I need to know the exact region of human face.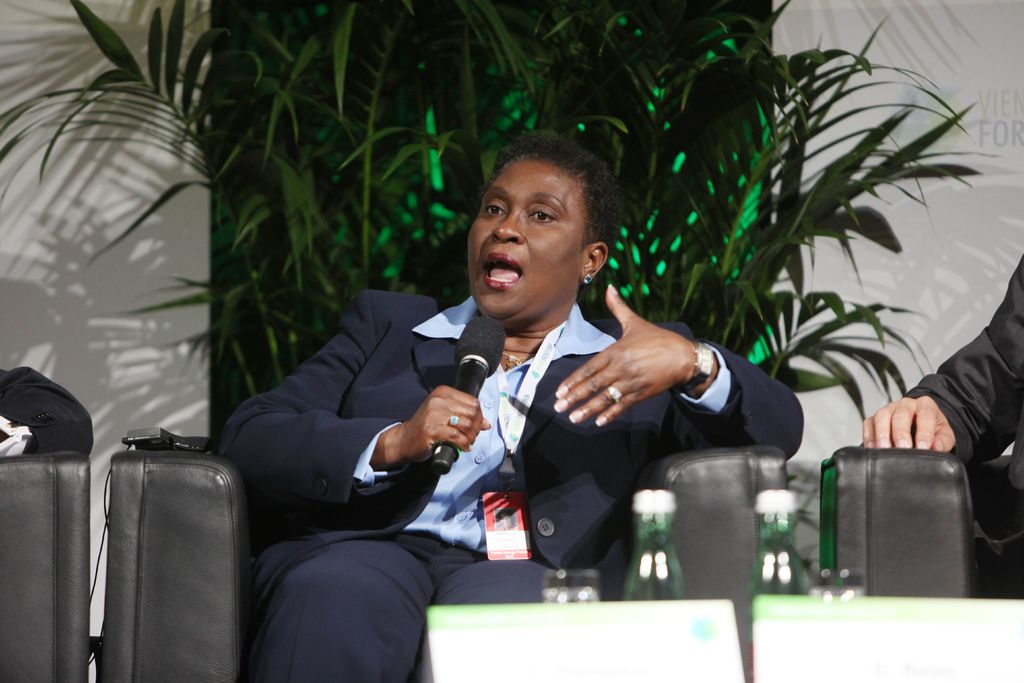
Region: {"left": 467, "top": 156, "right": 580, "bottom": 325}.
